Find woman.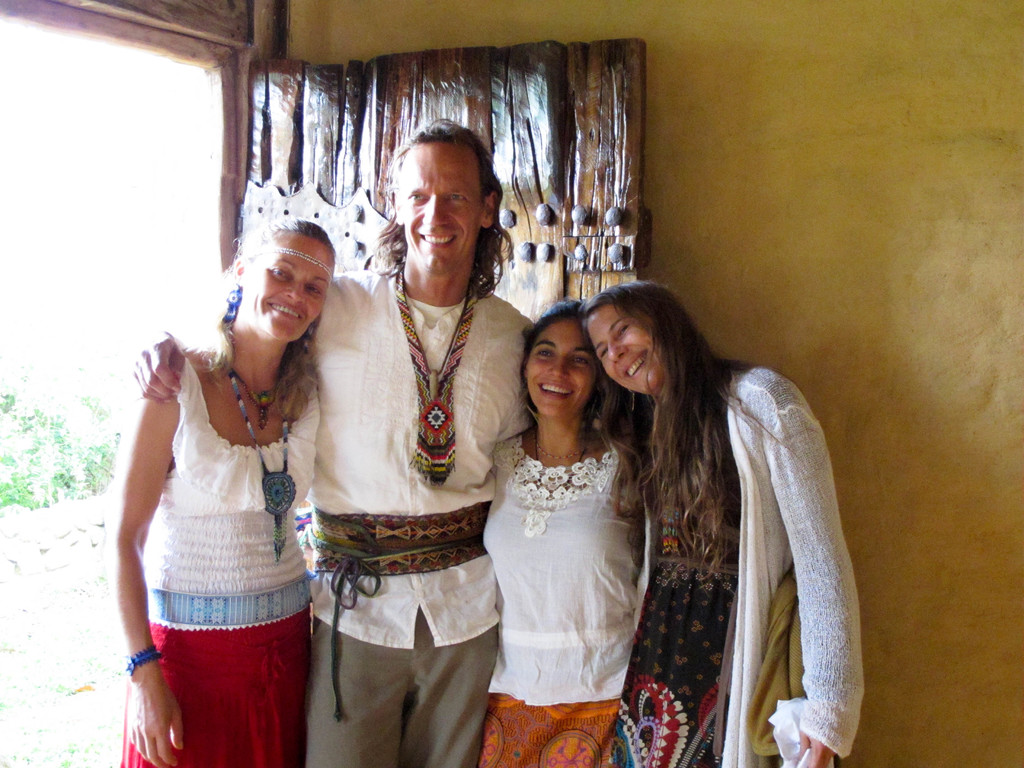
left=575, top=289, right=863, bottom=767.
